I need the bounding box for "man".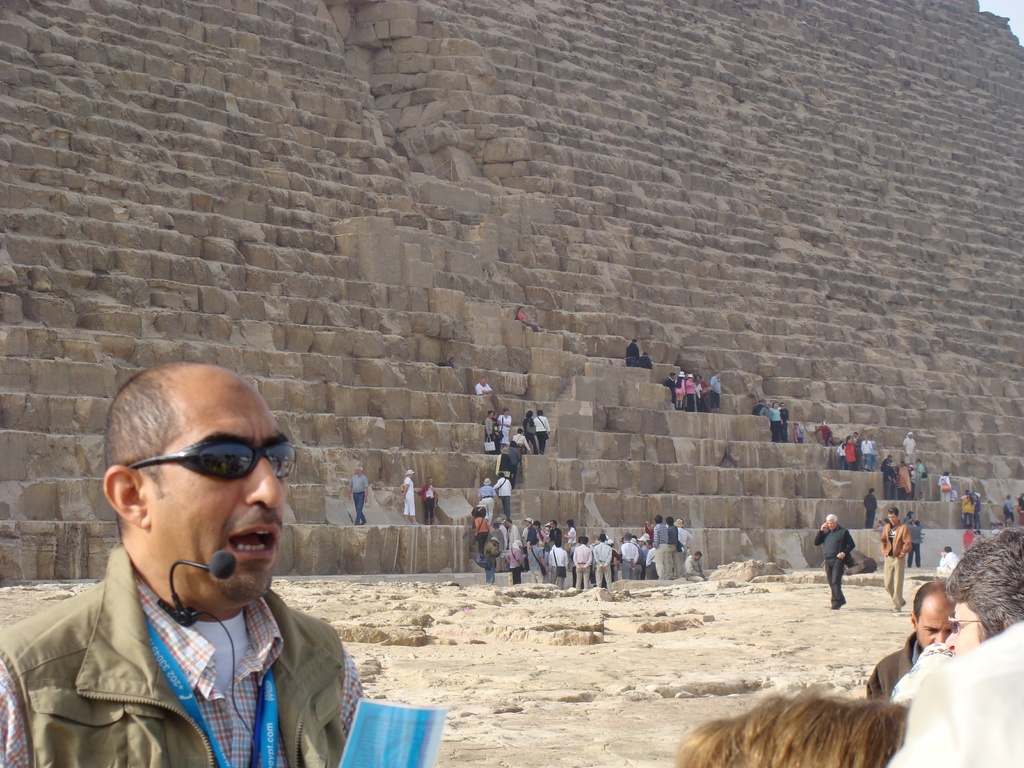
Here it is: l=872, t=503, r=916, b=615.
